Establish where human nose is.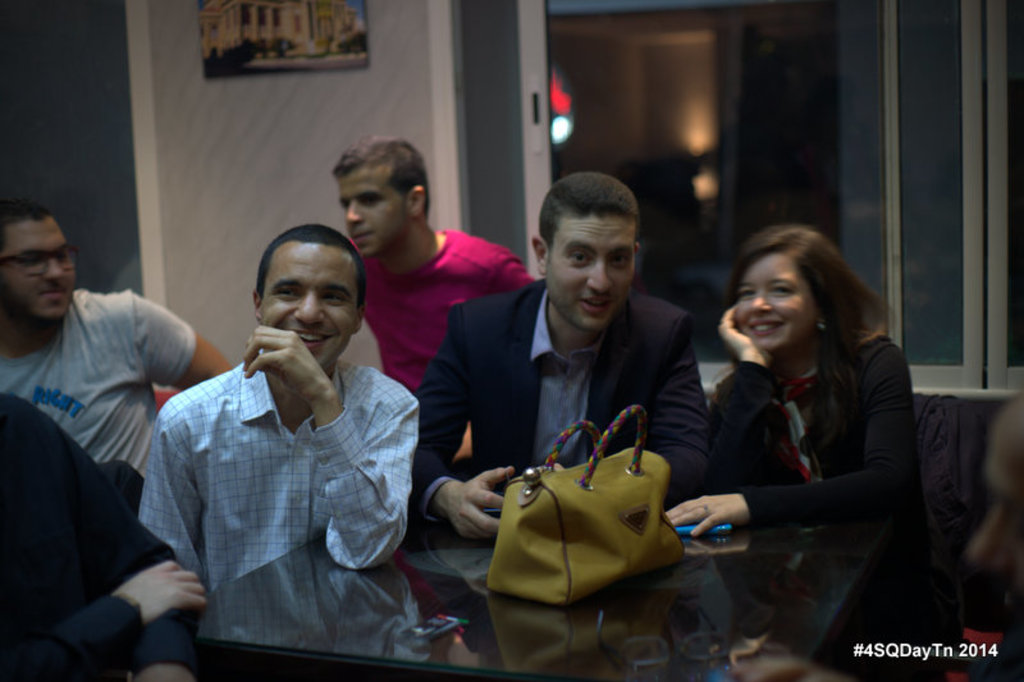
Established at [40,255,64,283].
